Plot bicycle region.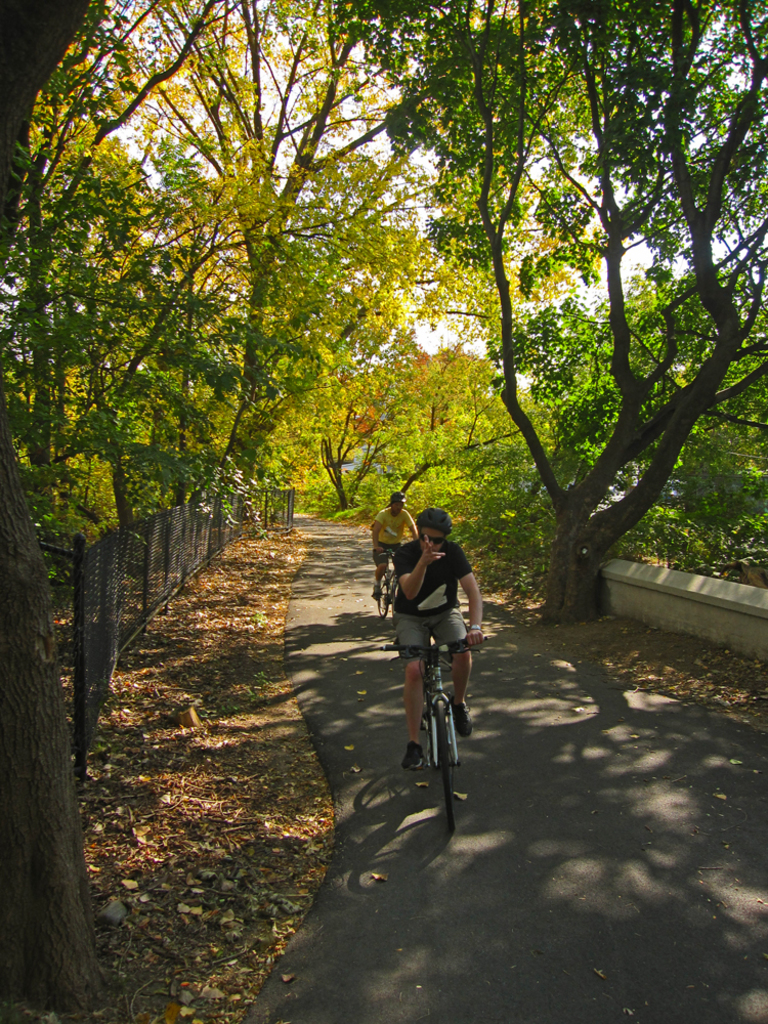
Plotted at box=[377, 547, 400, 622].
